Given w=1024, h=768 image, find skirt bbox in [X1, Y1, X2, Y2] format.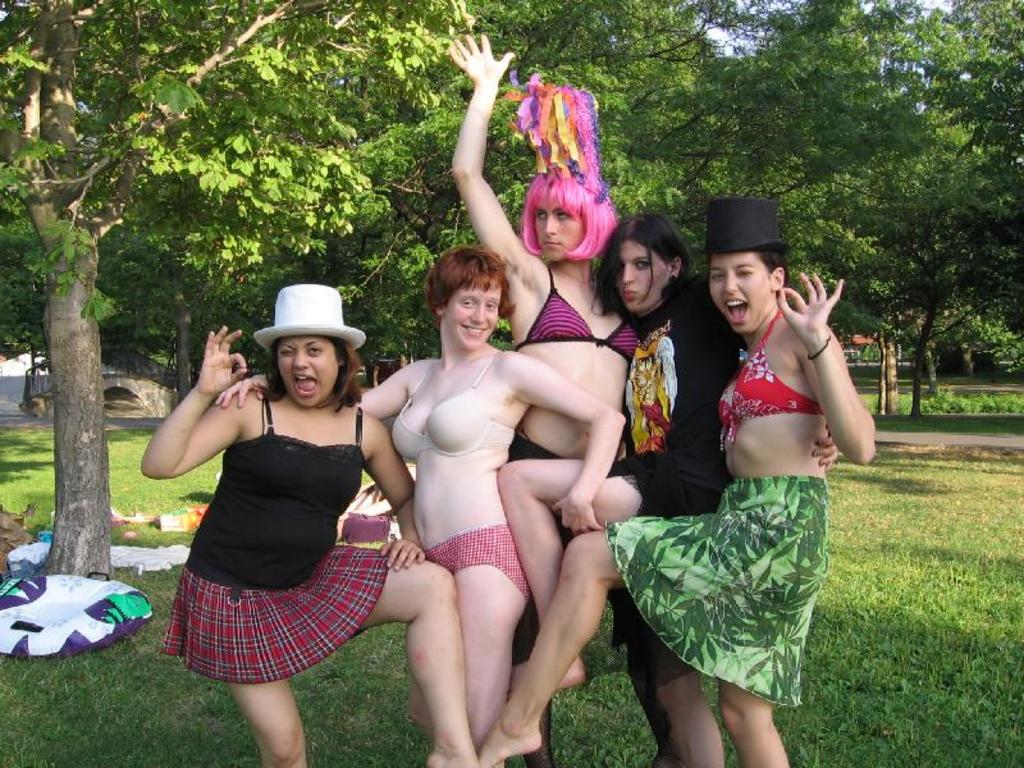
[157, 540, 394, 682].
